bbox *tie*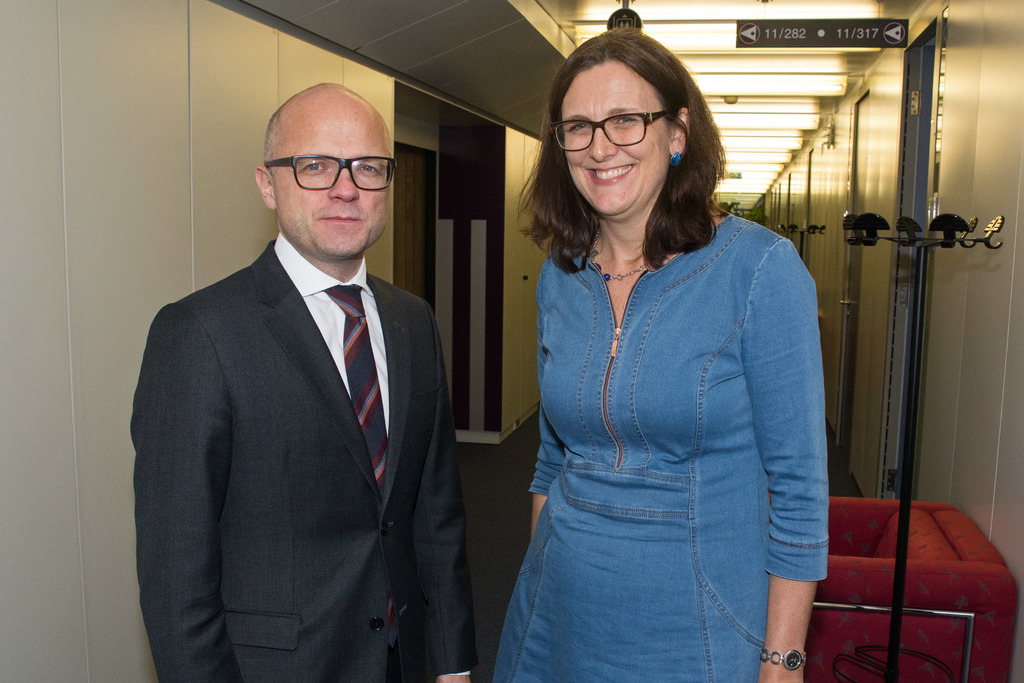
326,284,402,504
